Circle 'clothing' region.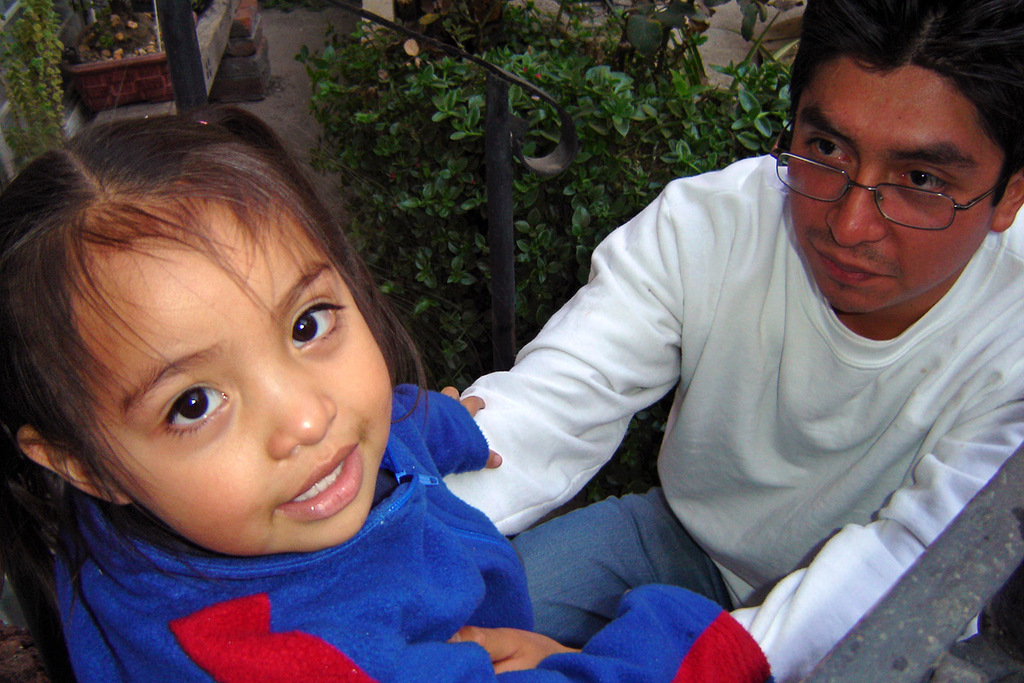
Region: x1=47 y1=382 x2=777 y2=682.
